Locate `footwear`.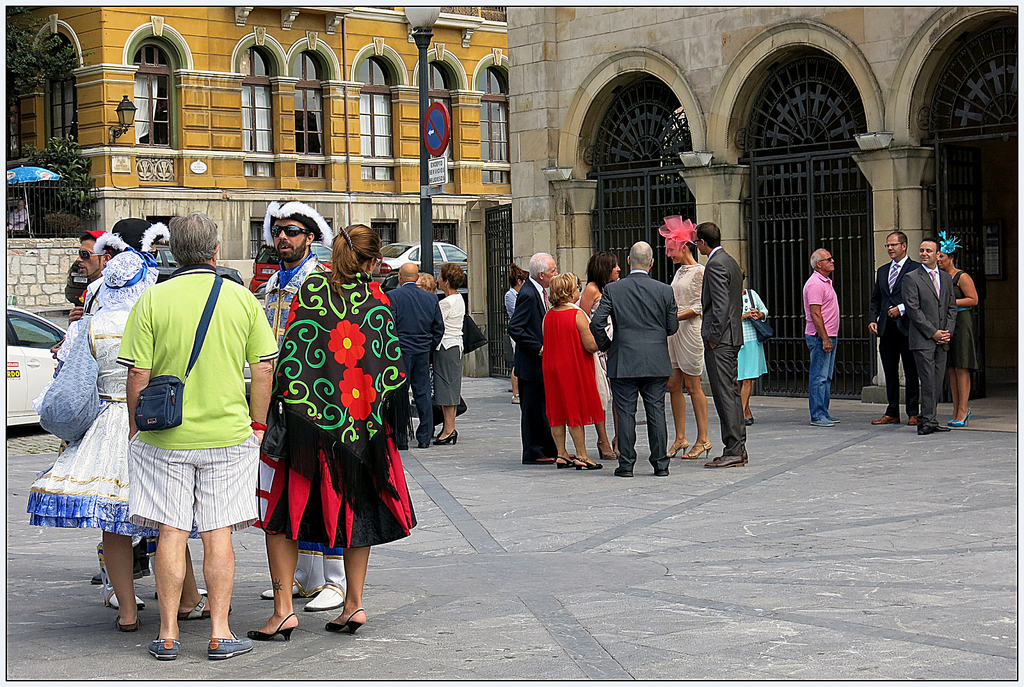
Bounding box: <region>433, 427, 460, 446</region>.
